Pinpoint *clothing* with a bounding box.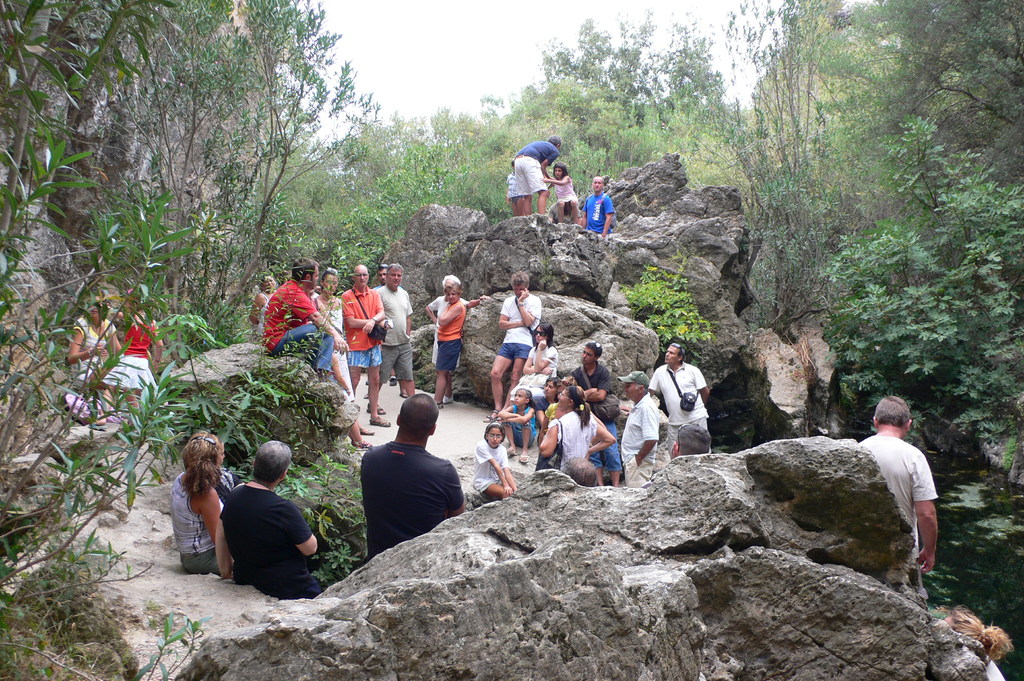
left=499, top=291, right=544, bottom=365.
